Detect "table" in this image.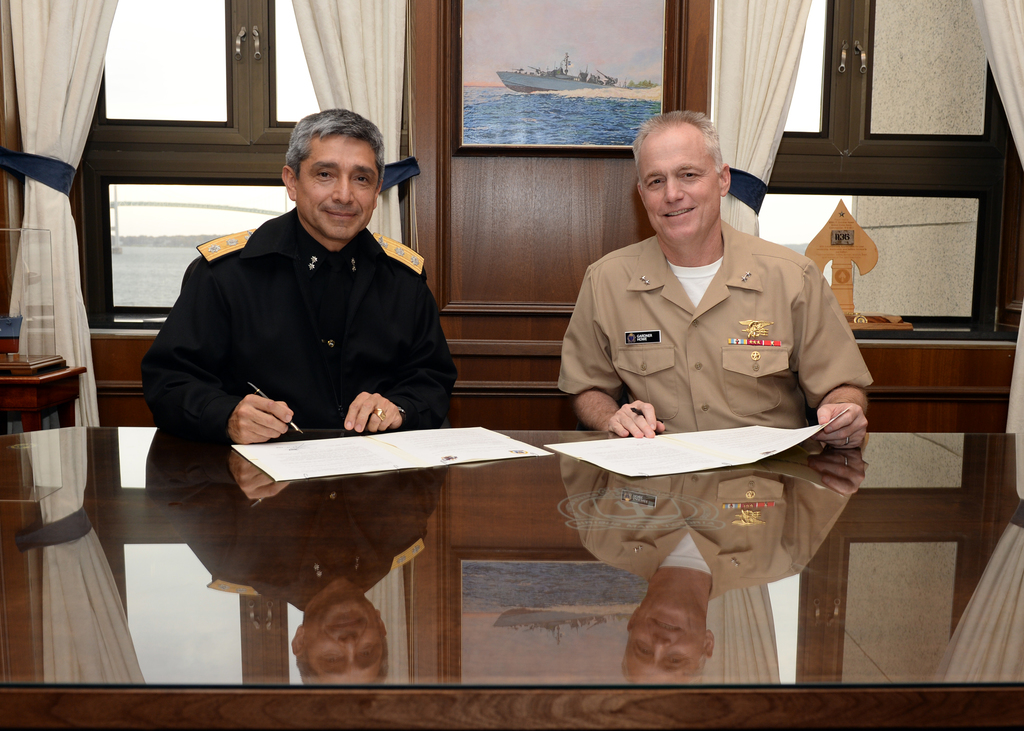
Detection: 1,397,1023,730.
